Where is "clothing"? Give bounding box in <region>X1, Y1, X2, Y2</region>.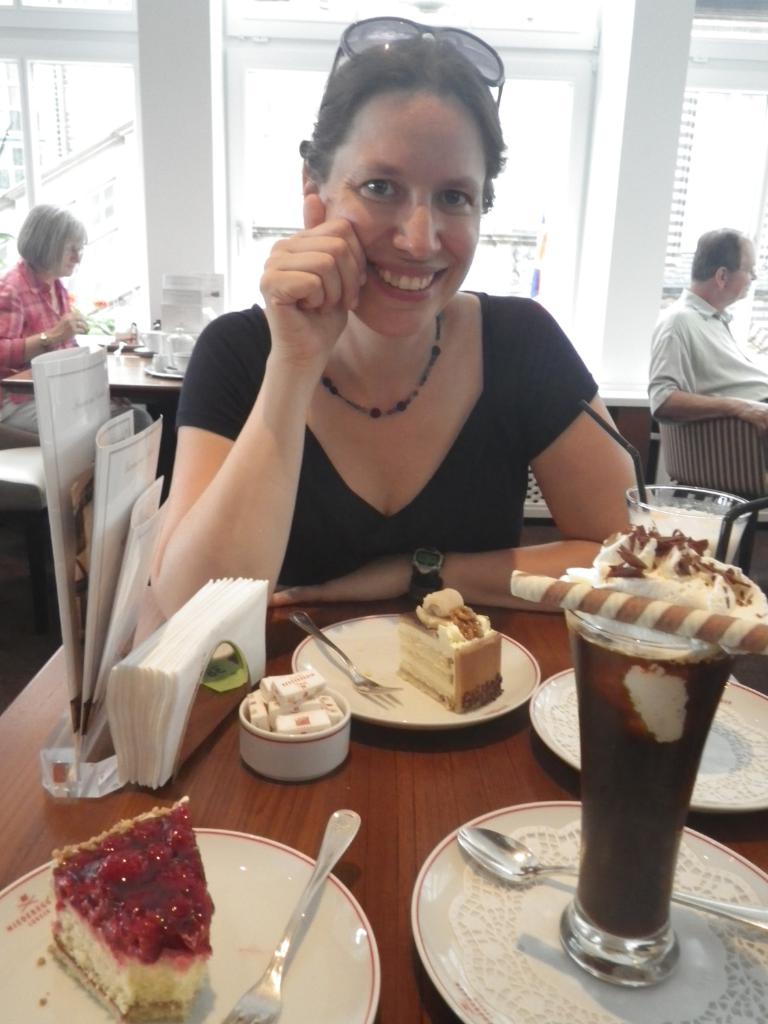
<region>646, 277, 767, 410</region>.
